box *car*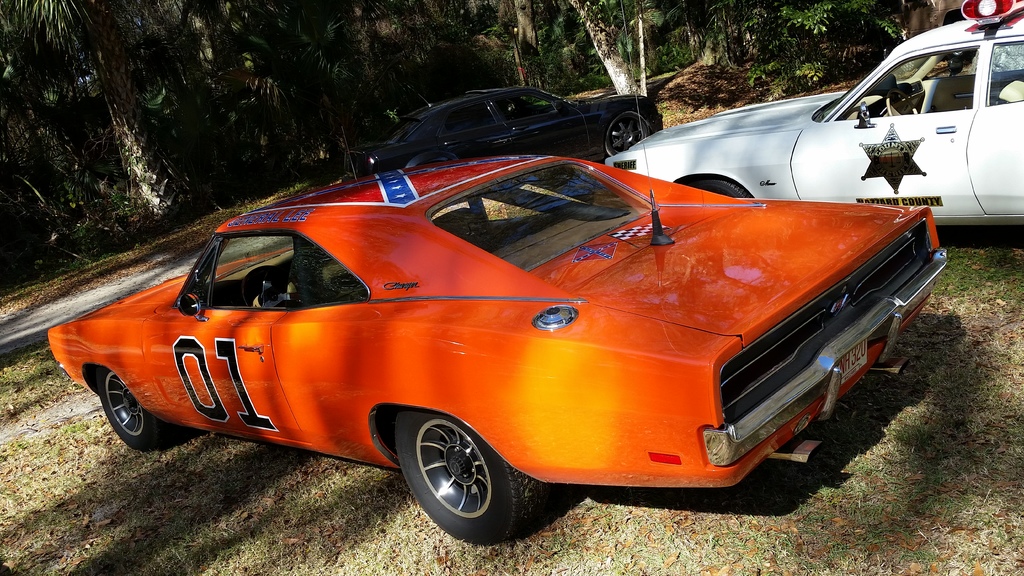
{"left": 606, "top": 0, "right": 1023, "bottom": 234}
